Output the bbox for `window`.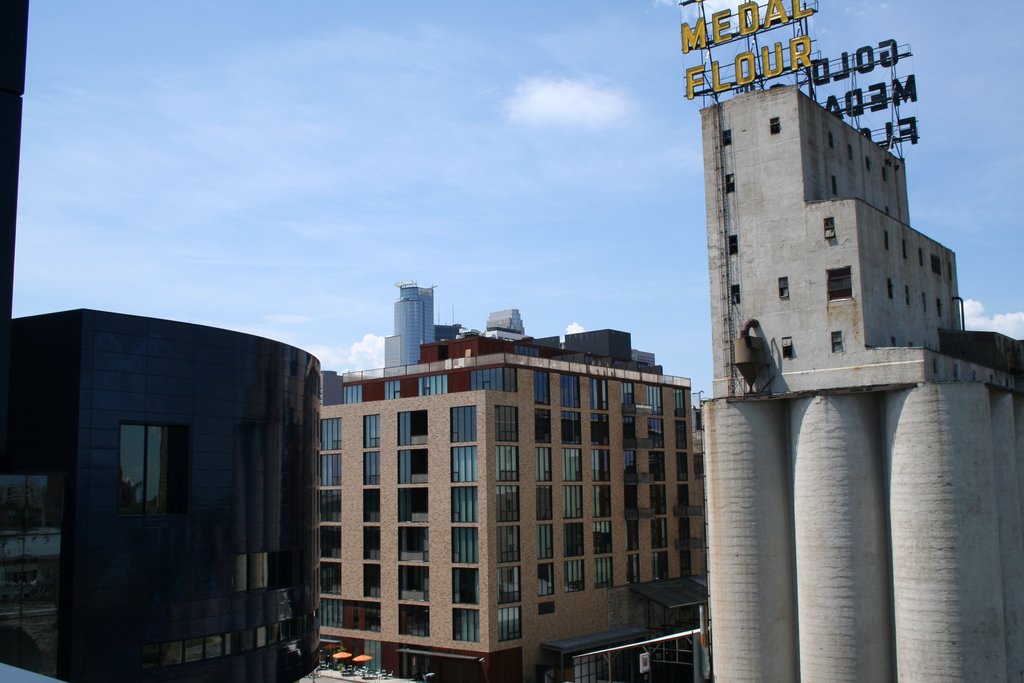
rect(645, 387, 661, 409).
